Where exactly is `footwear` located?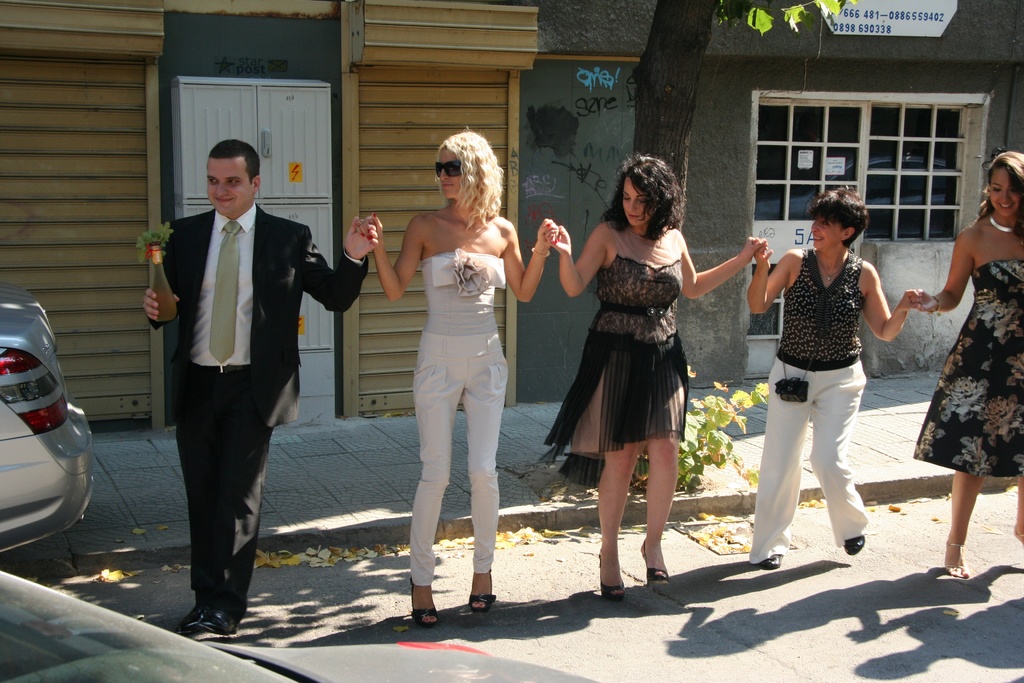
Its bounding box is {"left": 198, "top": 608, "right": 242, "bottom": 636}.
